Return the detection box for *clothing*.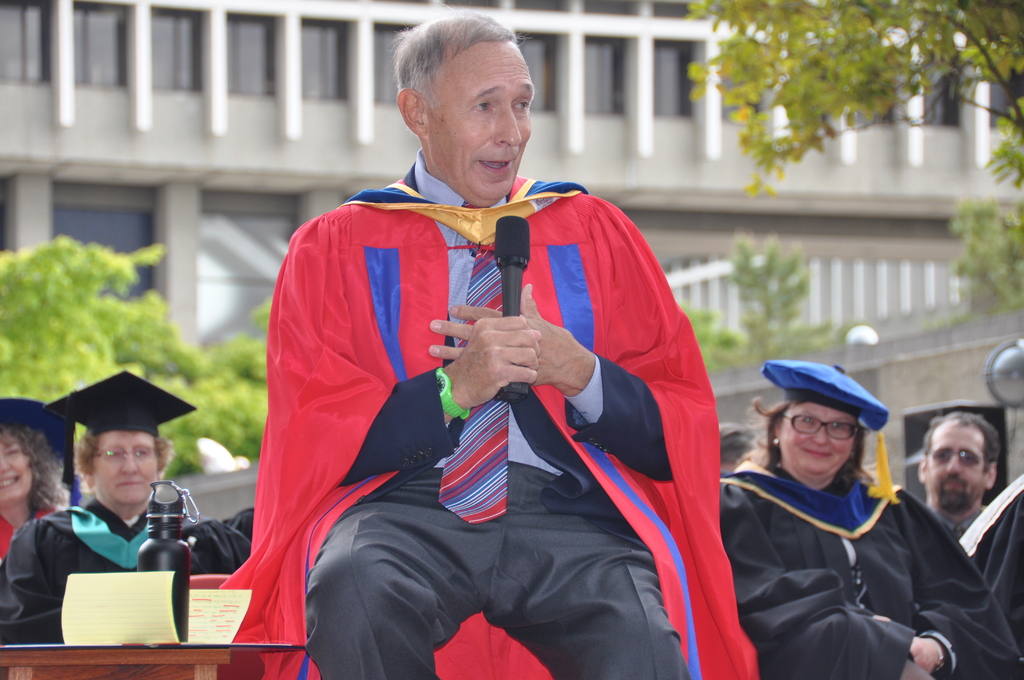
[0,497,58,567].
